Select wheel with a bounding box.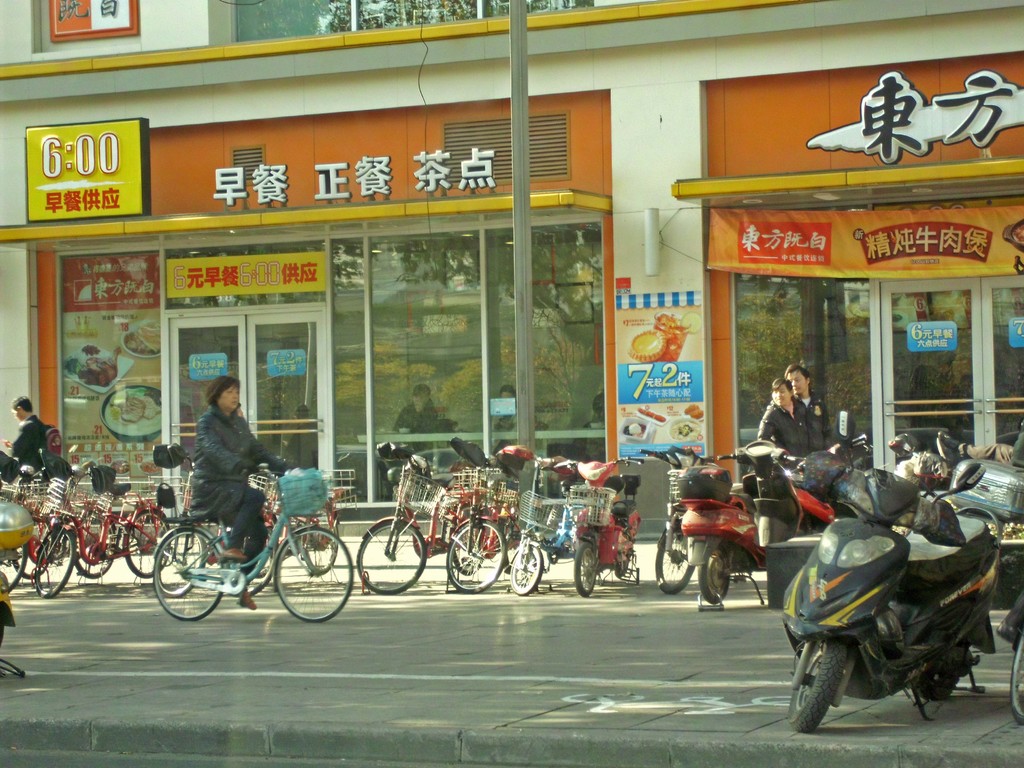
(x1=502, y1=522, x2=524, y2=572).
